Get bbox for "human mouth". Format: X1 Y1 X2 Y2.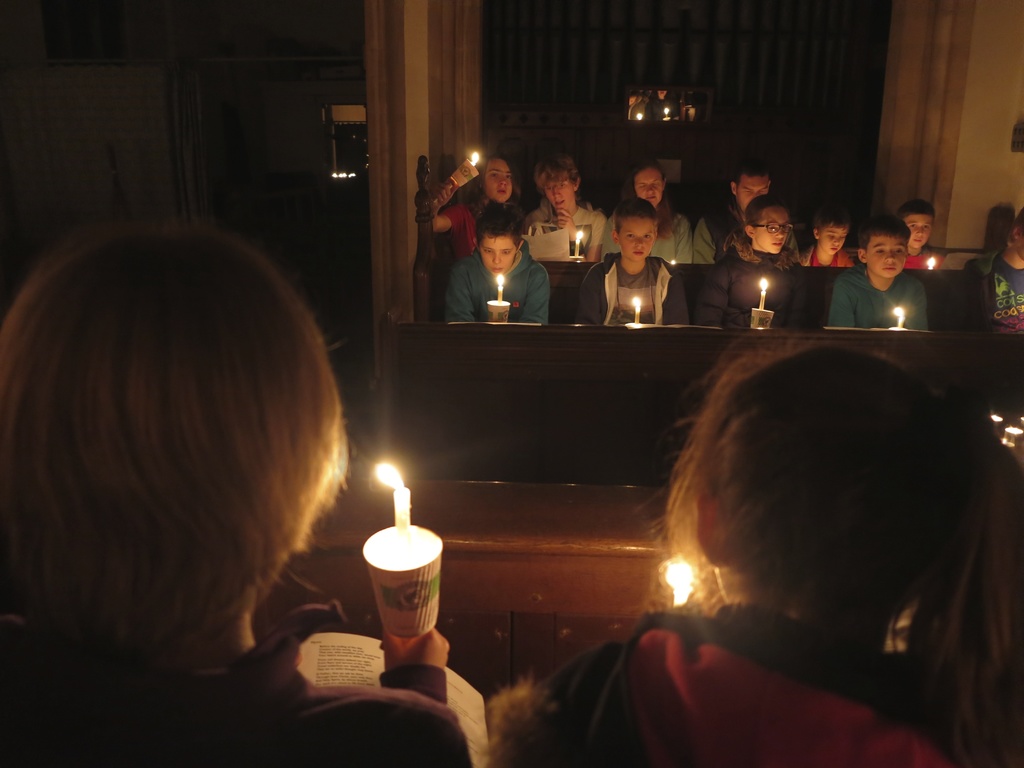
915 241 922 242.
